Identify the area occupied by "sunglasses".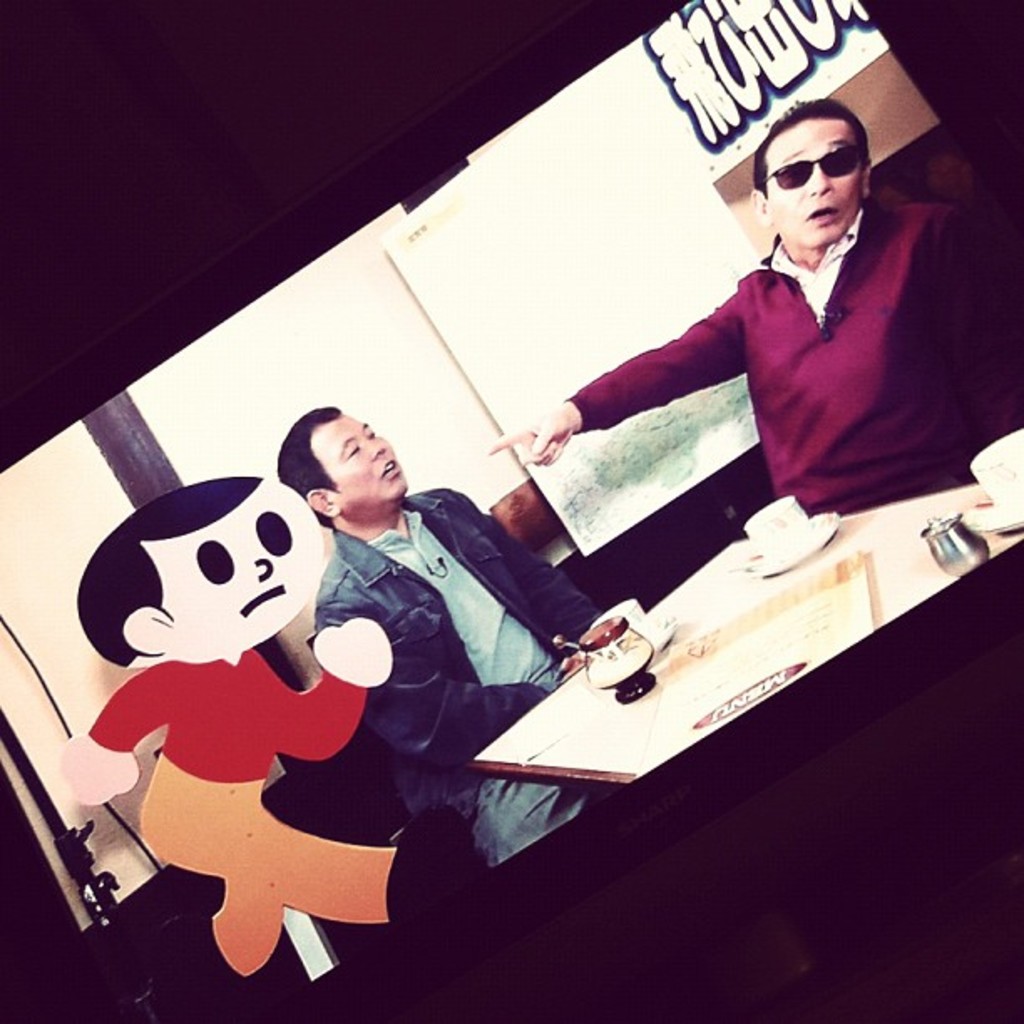
Area: box=[763, 146, 857, 187].
